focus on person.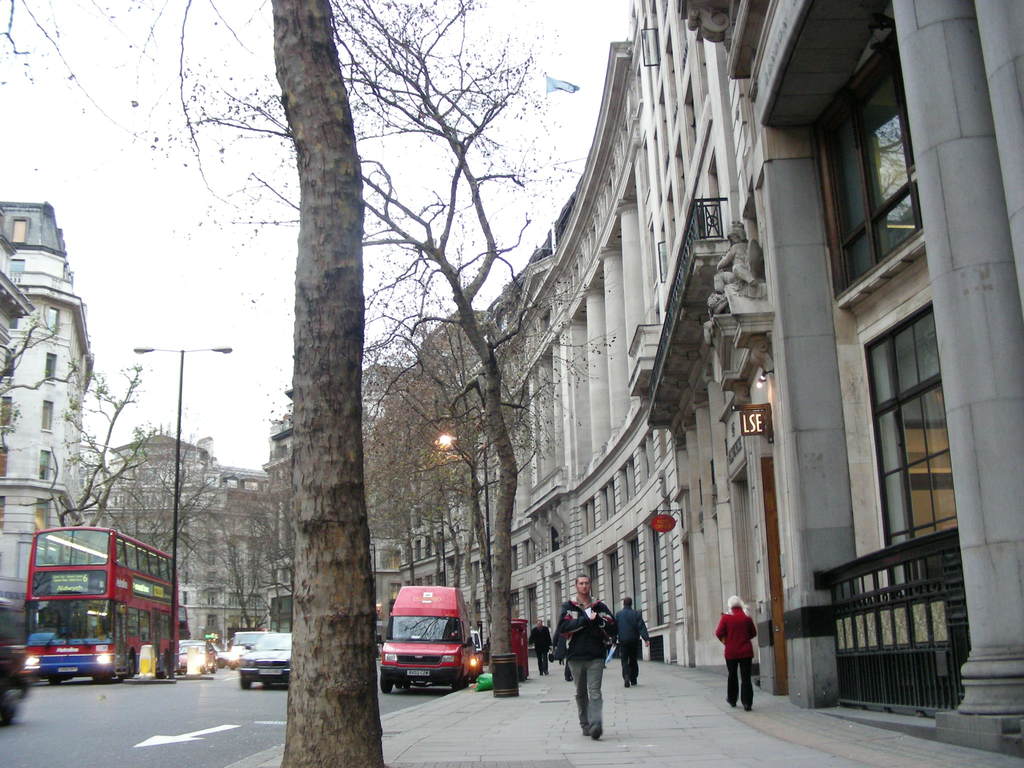
Focused at rect(562, 588, 631, 740).
